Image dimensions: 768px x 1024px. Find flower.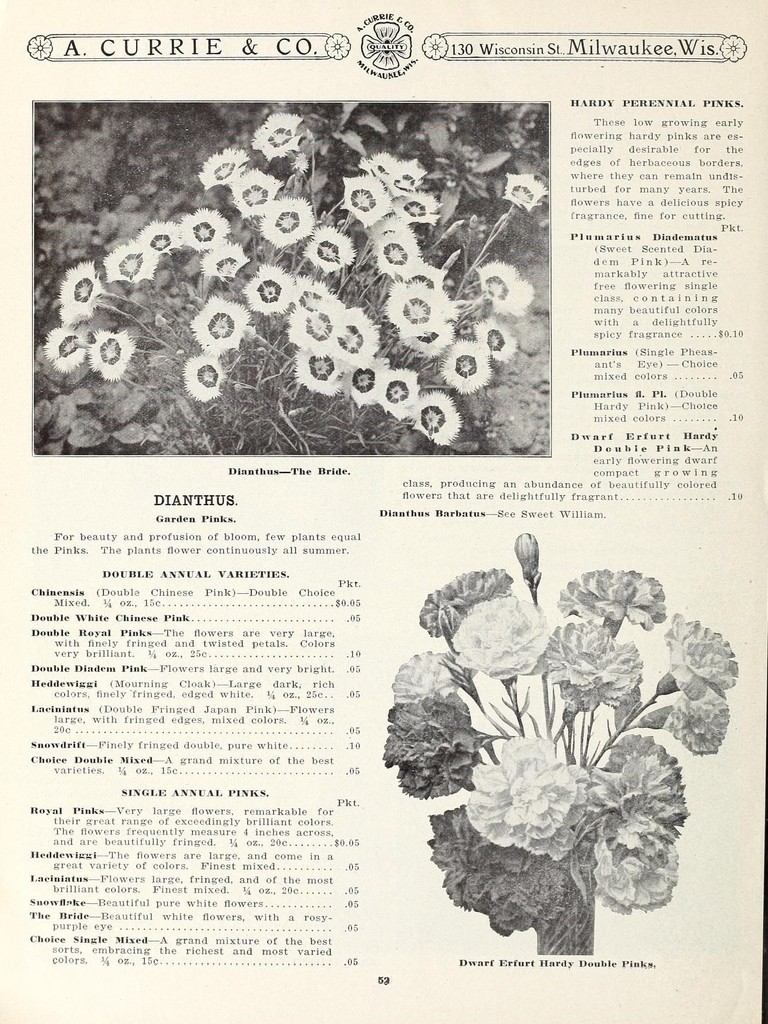
595:806:677:913.
